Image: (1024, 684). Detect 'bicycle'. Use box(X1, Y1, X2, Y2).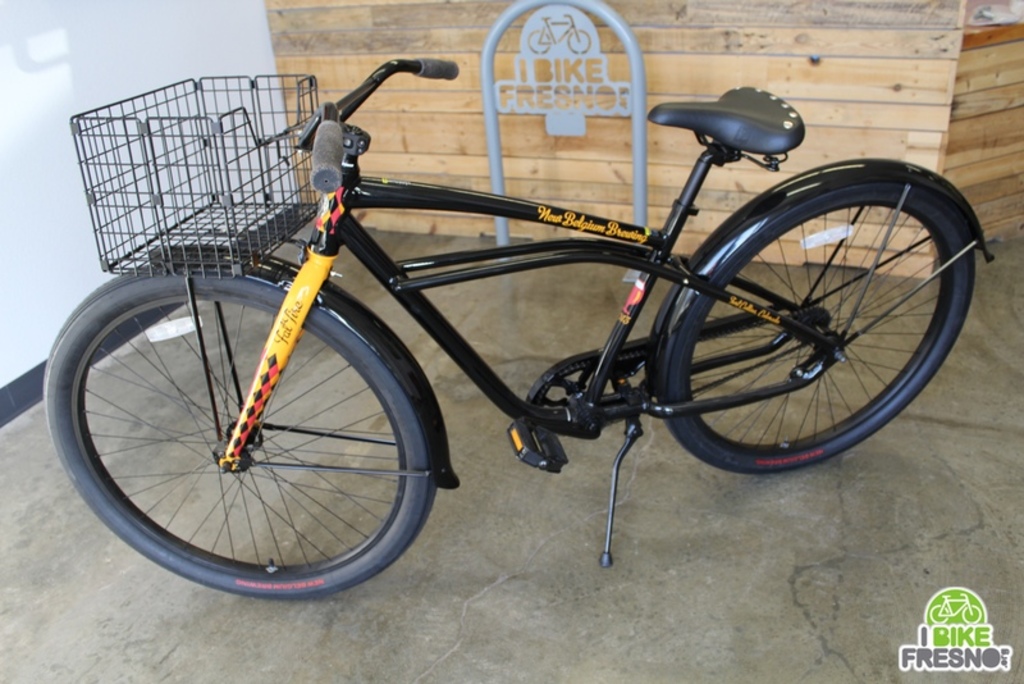
box(47, 56, 995, 603).
